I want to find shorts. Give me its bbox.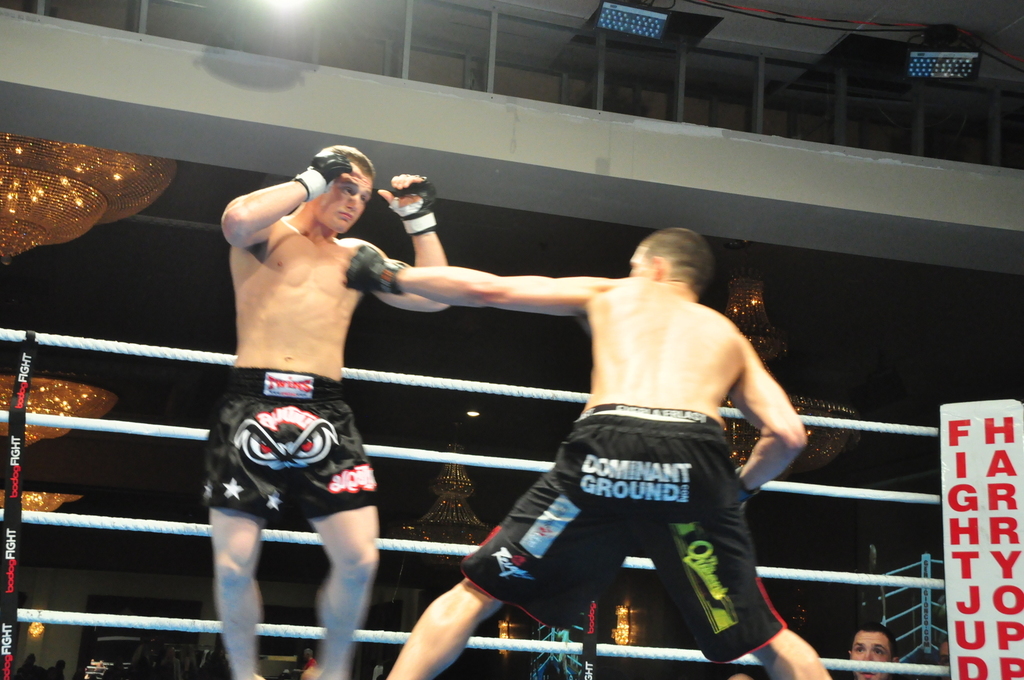
Rect(214, 392, 375, 531).
